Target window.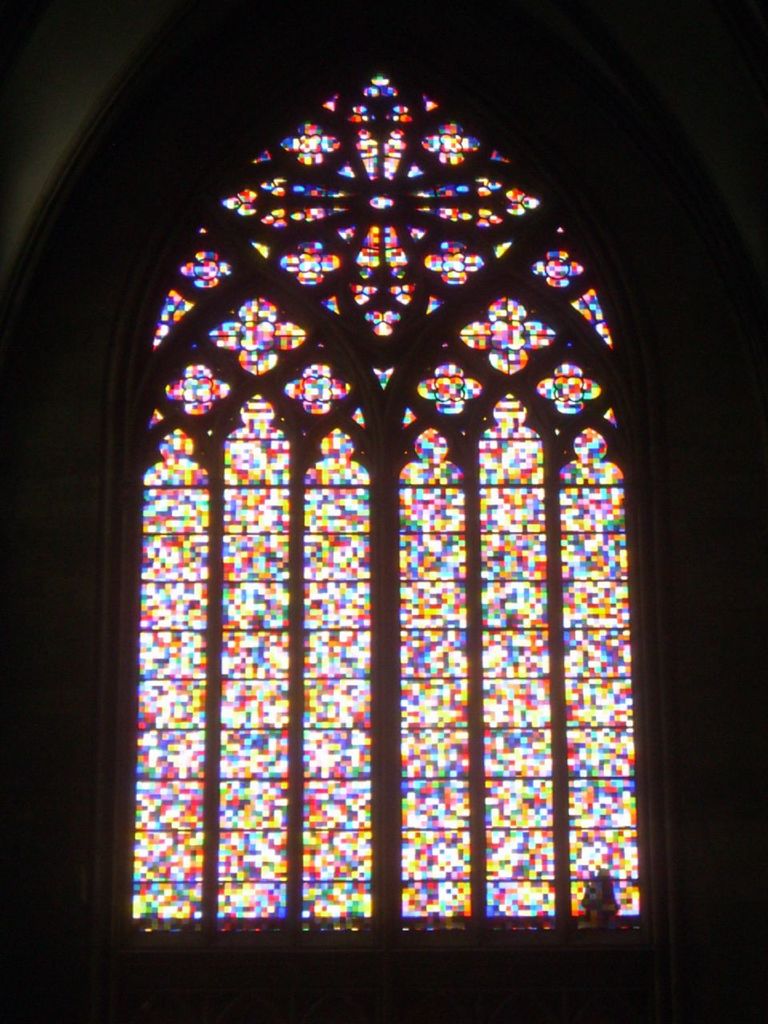
Target region: [74,31,697,1014].
